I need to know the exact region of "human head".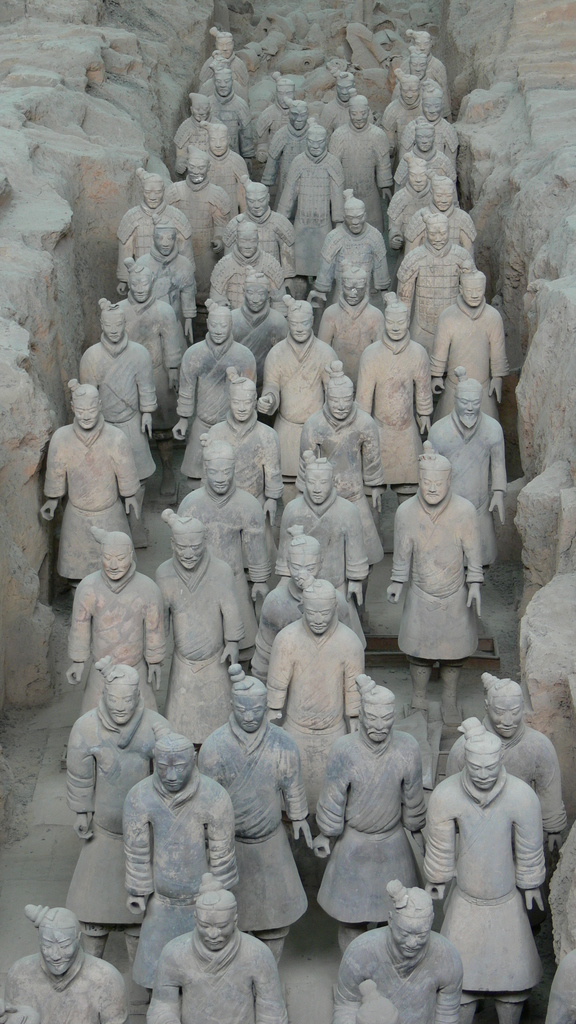
Region: <box>128,269,156,305</box>.
